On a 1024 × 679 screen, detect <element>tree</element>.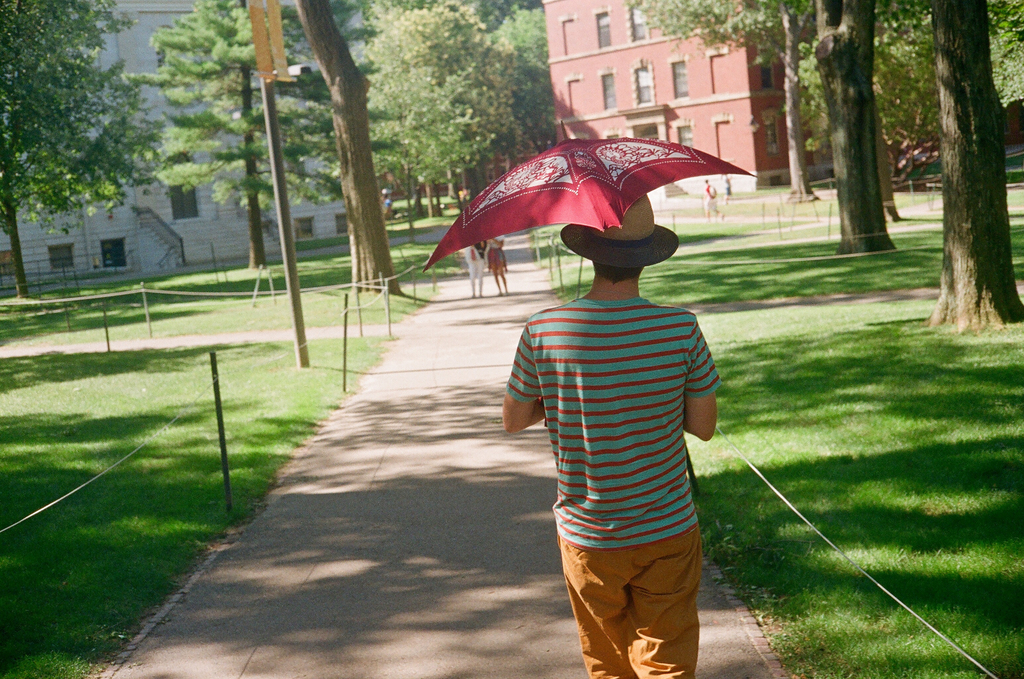
(814,0,899,256).
